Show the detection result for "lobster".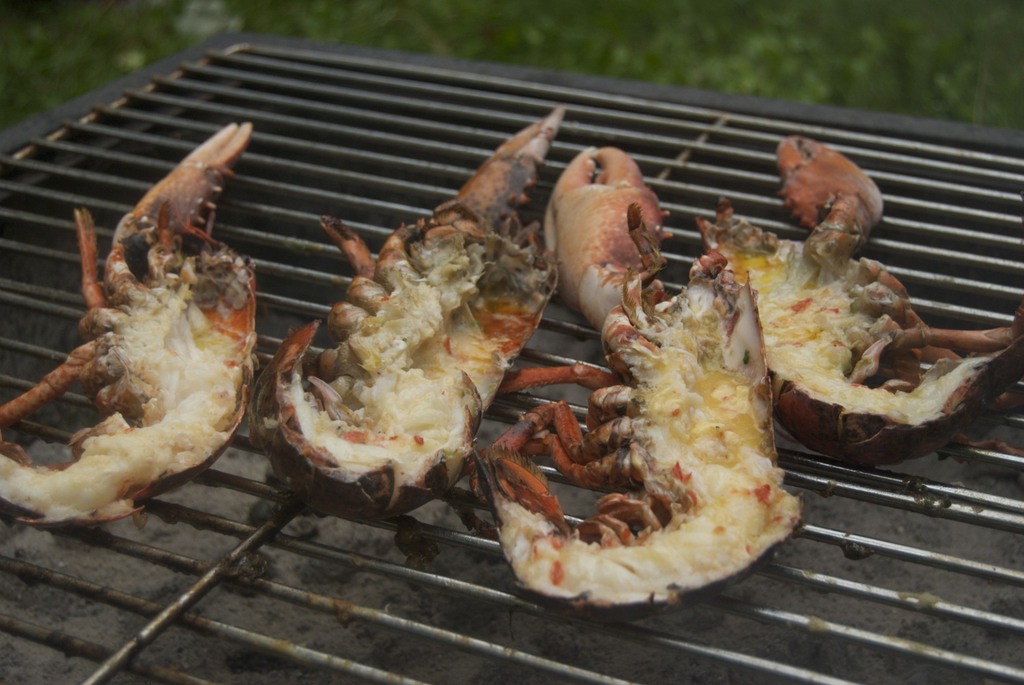
region(779, 133, 884, 260).
